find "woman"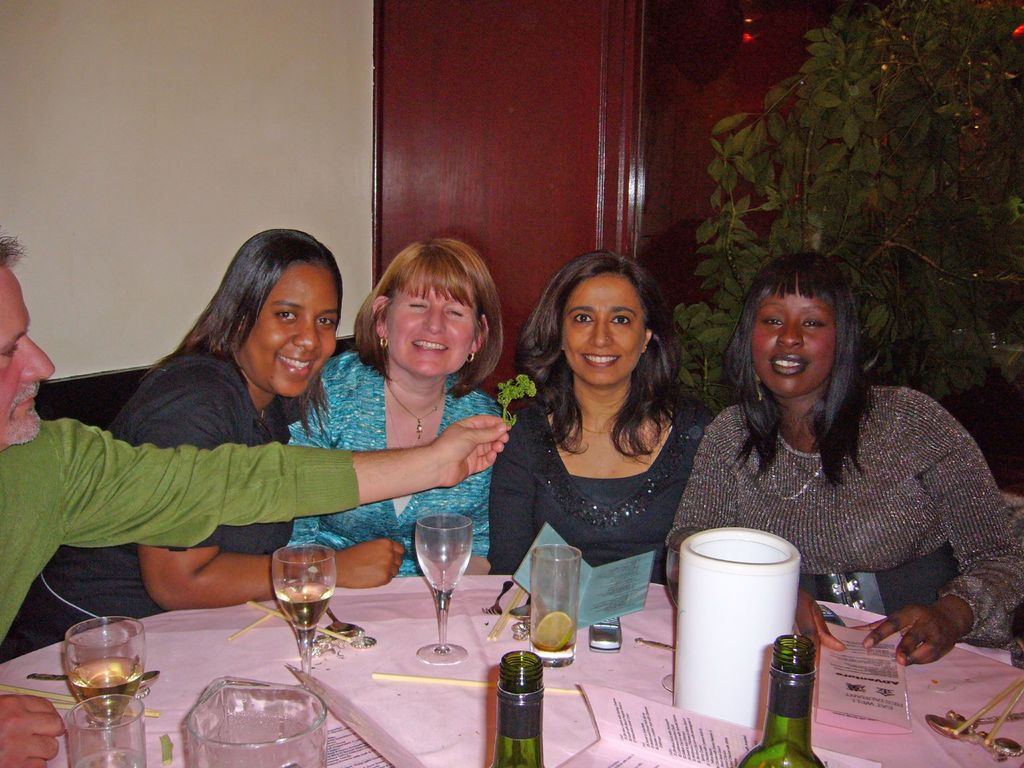
[669,252,1023,669]
